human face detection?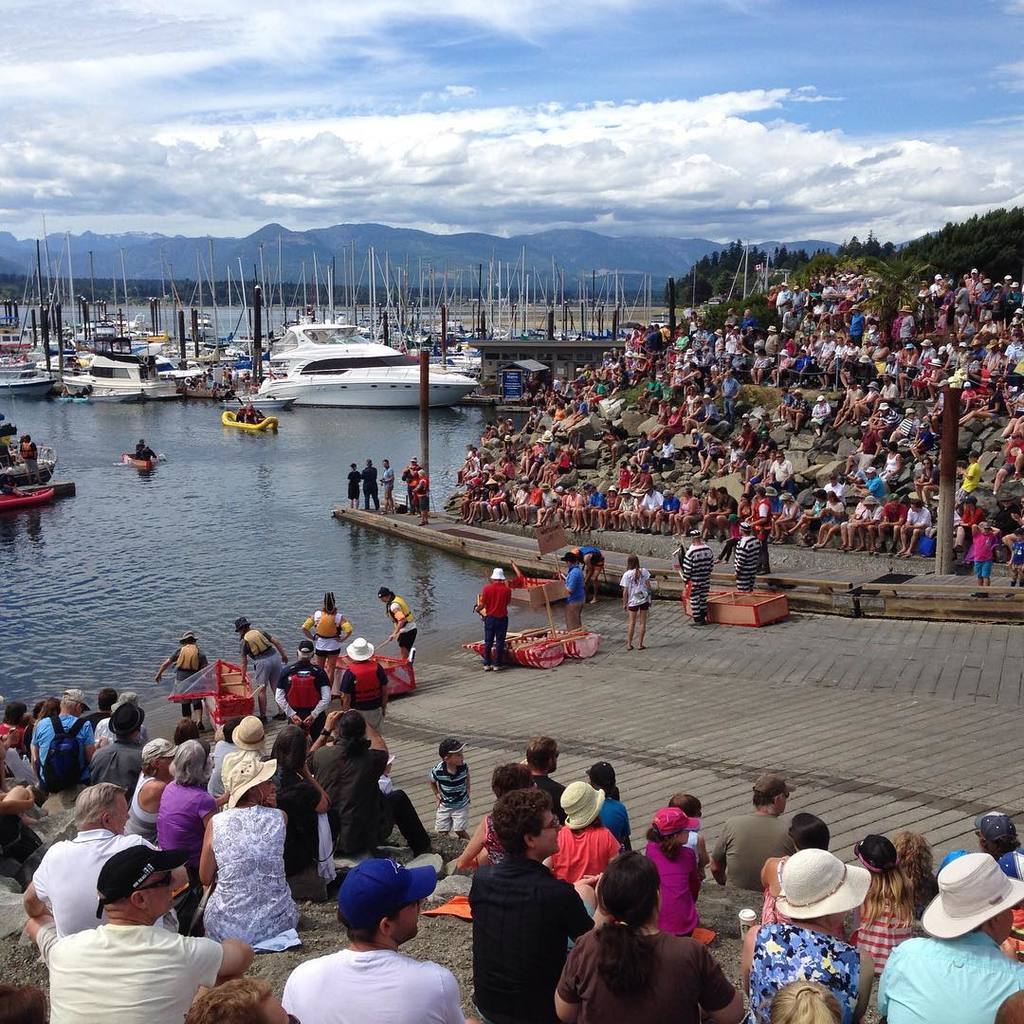
left=539, top=809, right=560, bottom=851
